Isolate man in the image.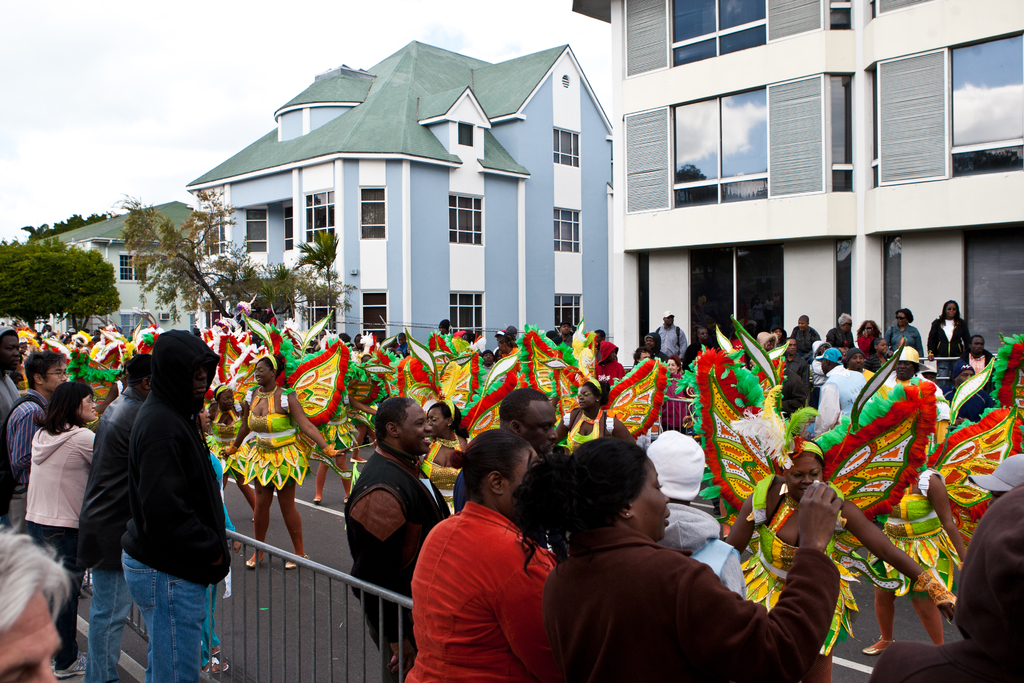
Isolated region: box=[73, 350, 152, 682].
